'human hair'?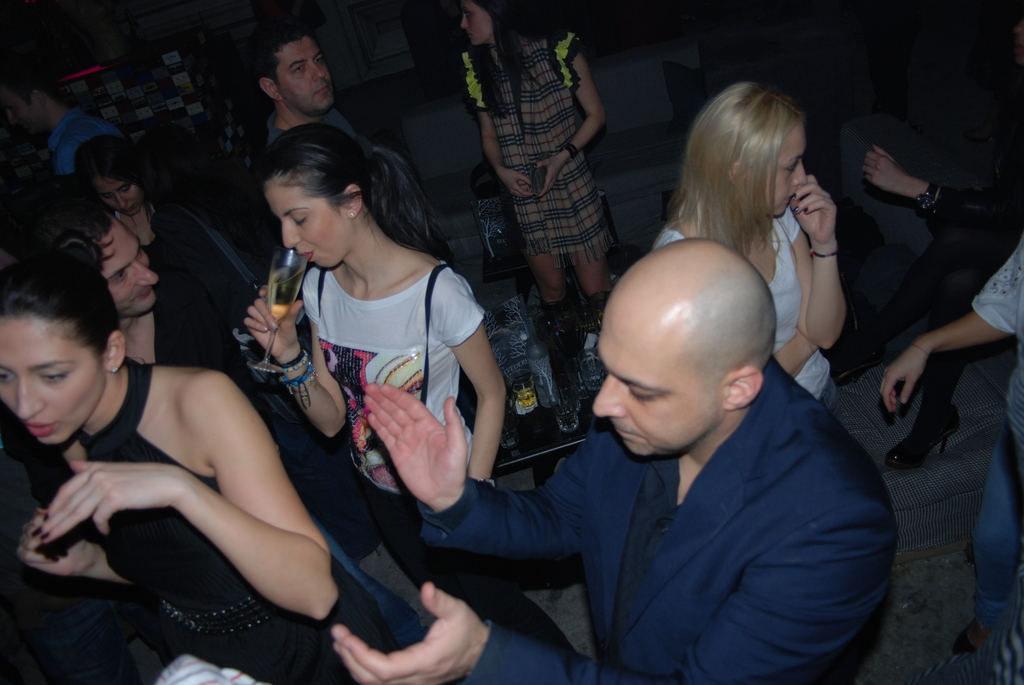
0, 59, 70, 107
